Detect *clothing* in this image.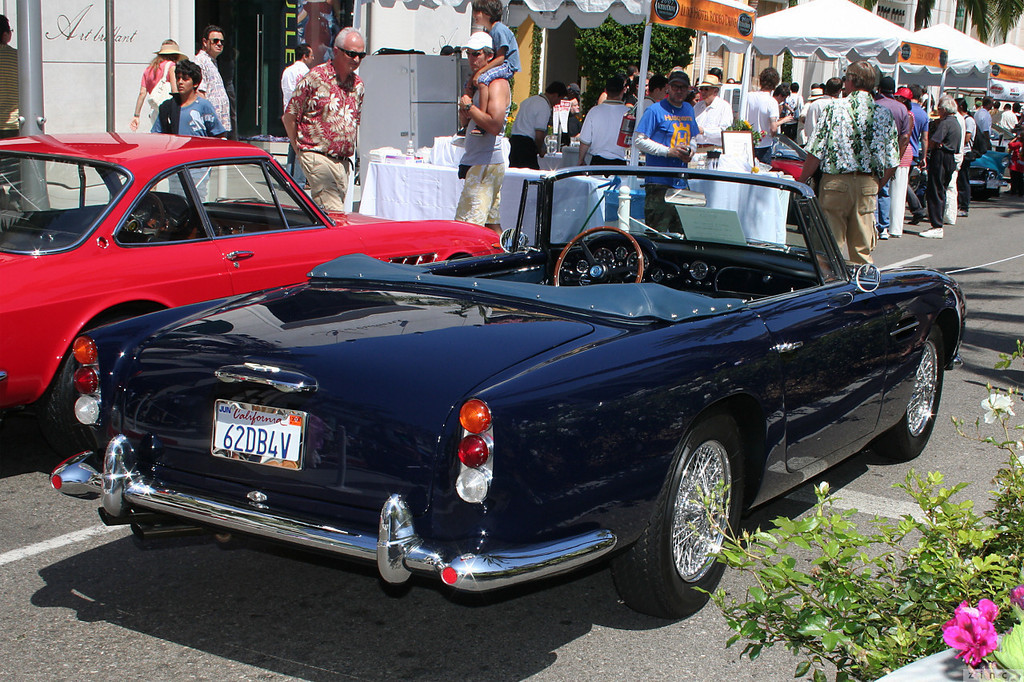
Detection: box=[930, 114, 962, 223].
